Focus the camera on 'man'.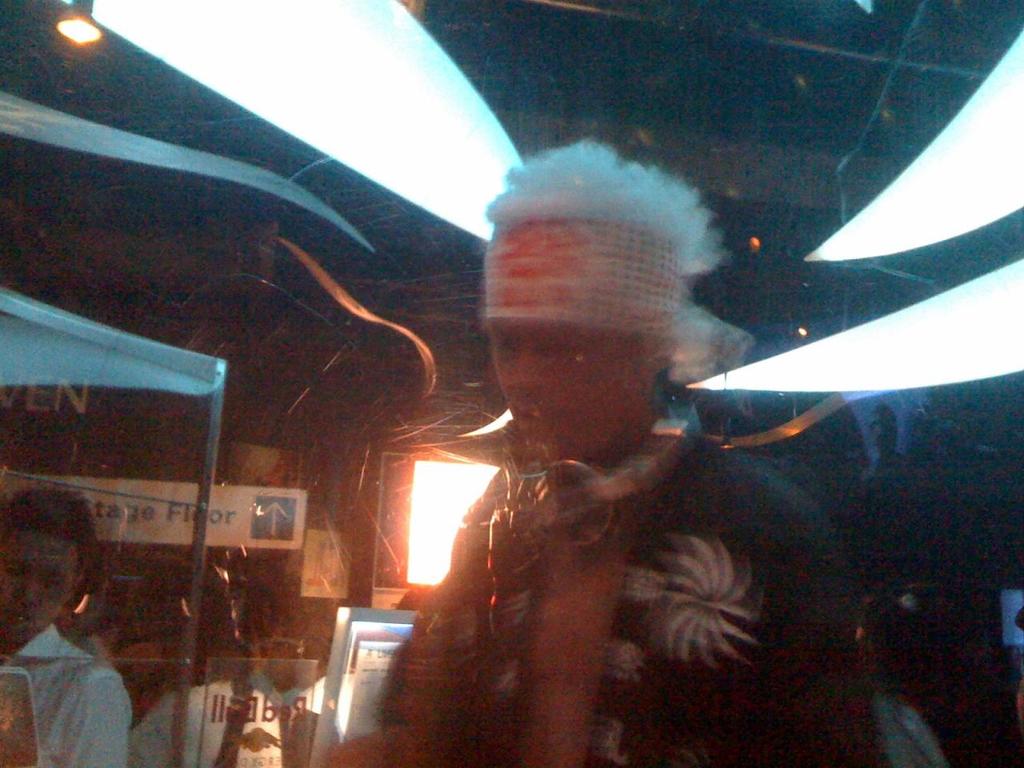
Focus region: bbox=[326, 154, 894, 767].
